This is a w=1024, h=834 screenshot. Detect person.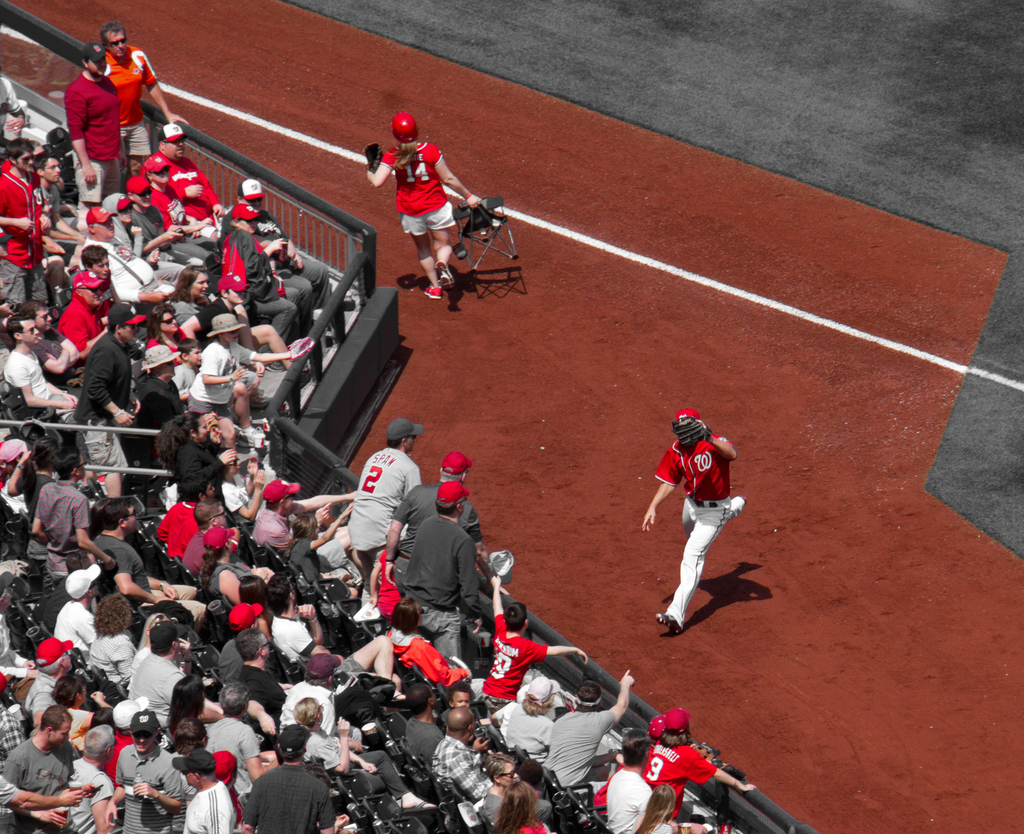
(102, 22, 180, 171).
